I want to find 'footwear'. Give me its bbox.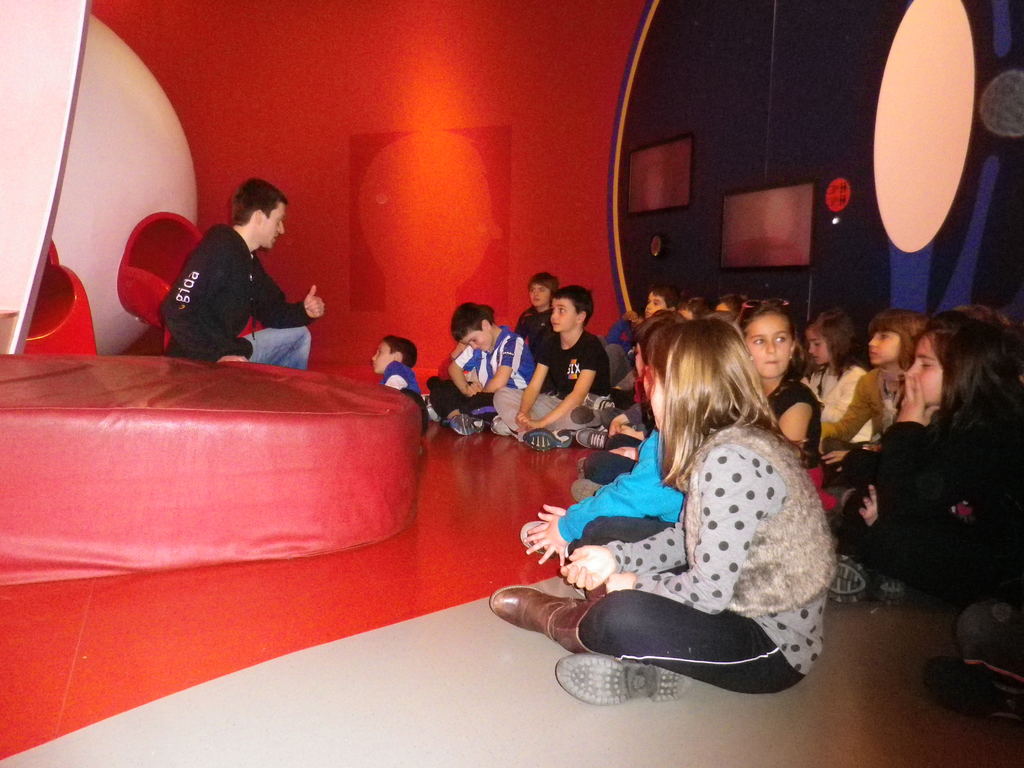
x1=489 y1=585 x2=605 y2=657.
